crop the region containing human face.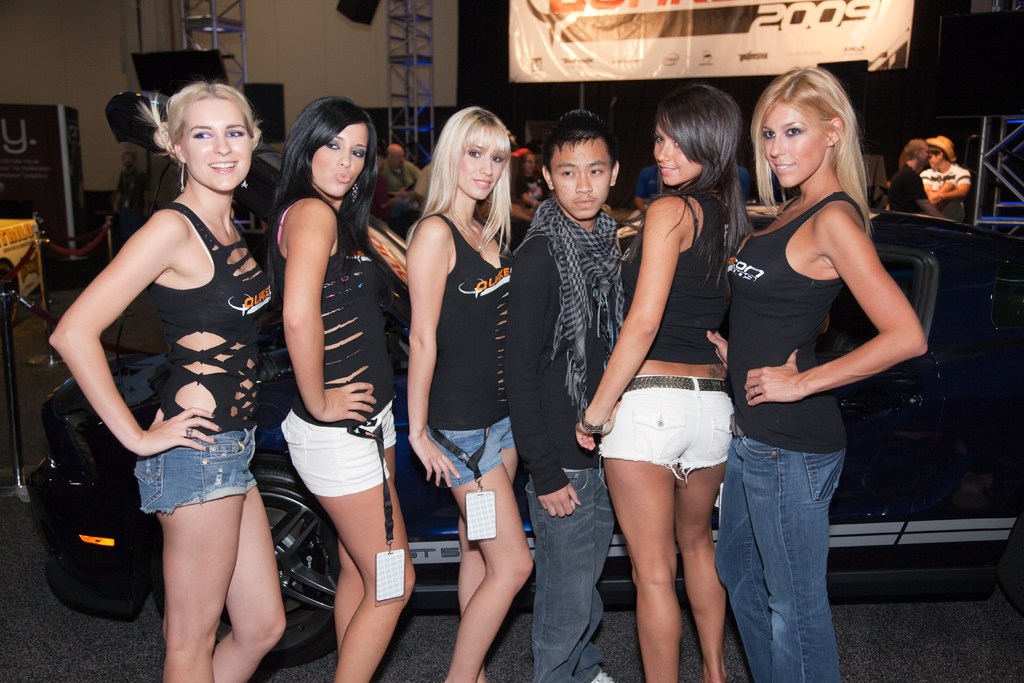
Crop region: {"left": 548, "top": 135, "right": 614, "bottom": 219}.
